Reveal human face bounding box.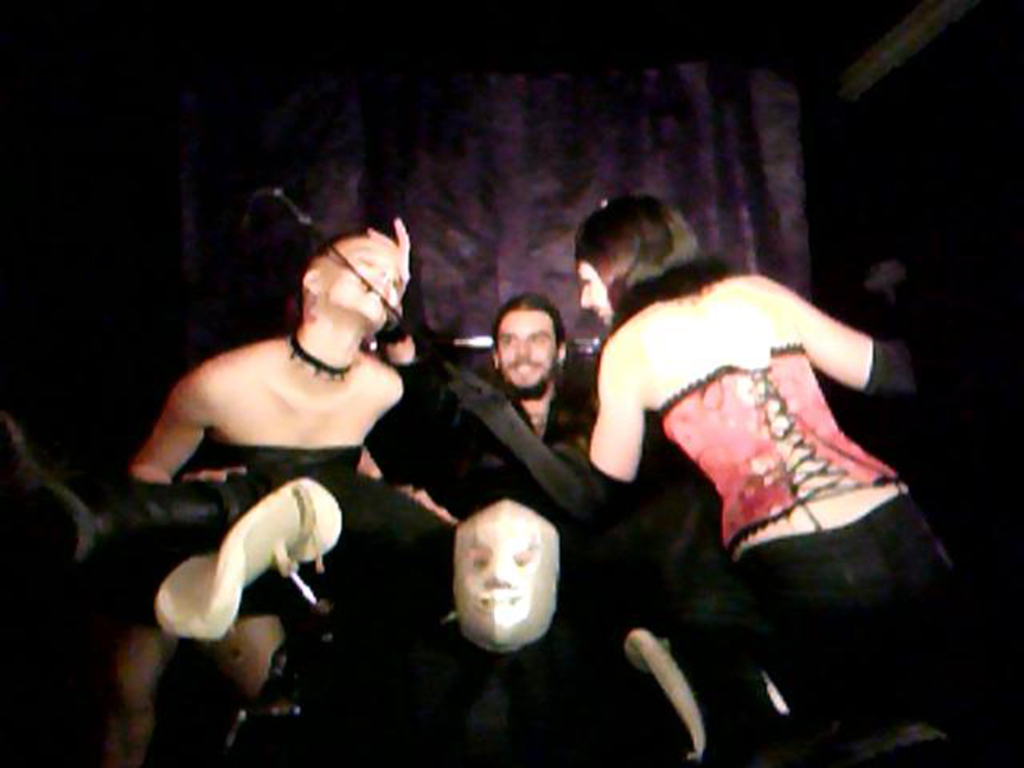
Revealed: region(580, 261, 614, 324).
